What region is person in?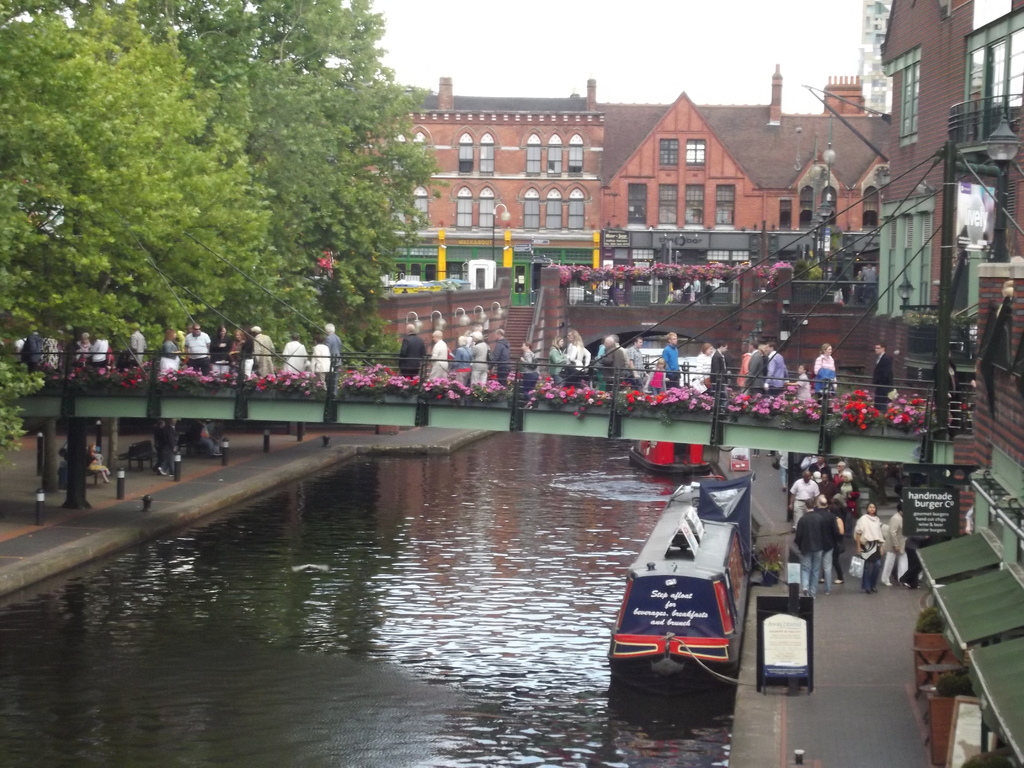
detection(850, 502, 883, 595).
